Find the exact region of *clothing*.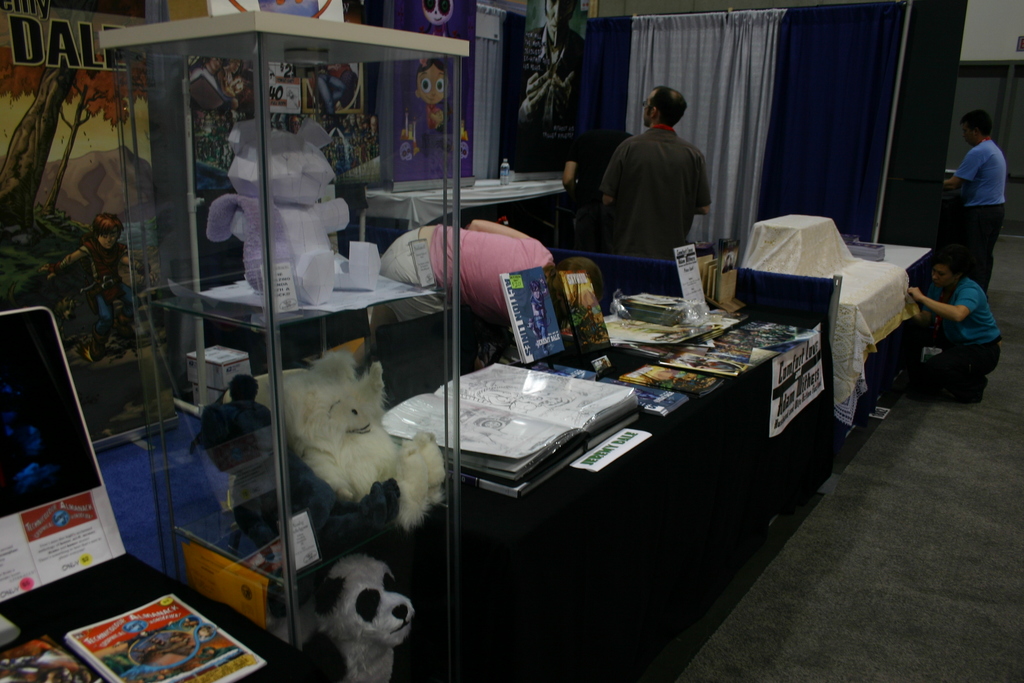
Exact region: x1=721 y1=263 x2=735 y2=274.
